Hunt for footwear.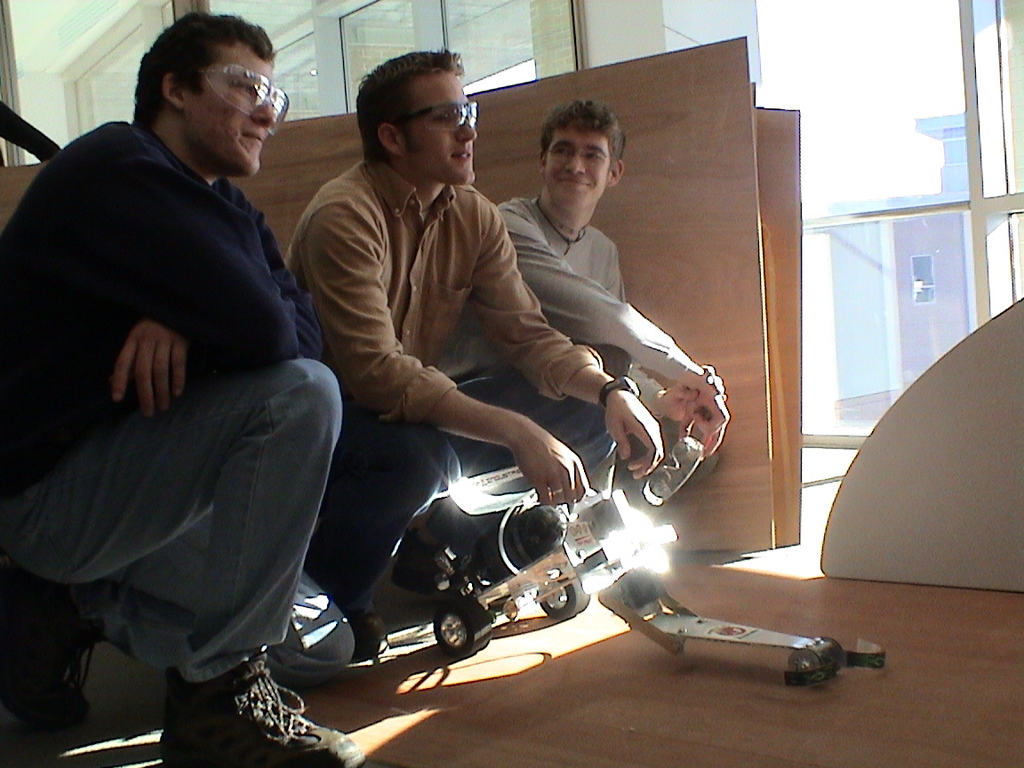
Hunted down at (0,563,92,729).
